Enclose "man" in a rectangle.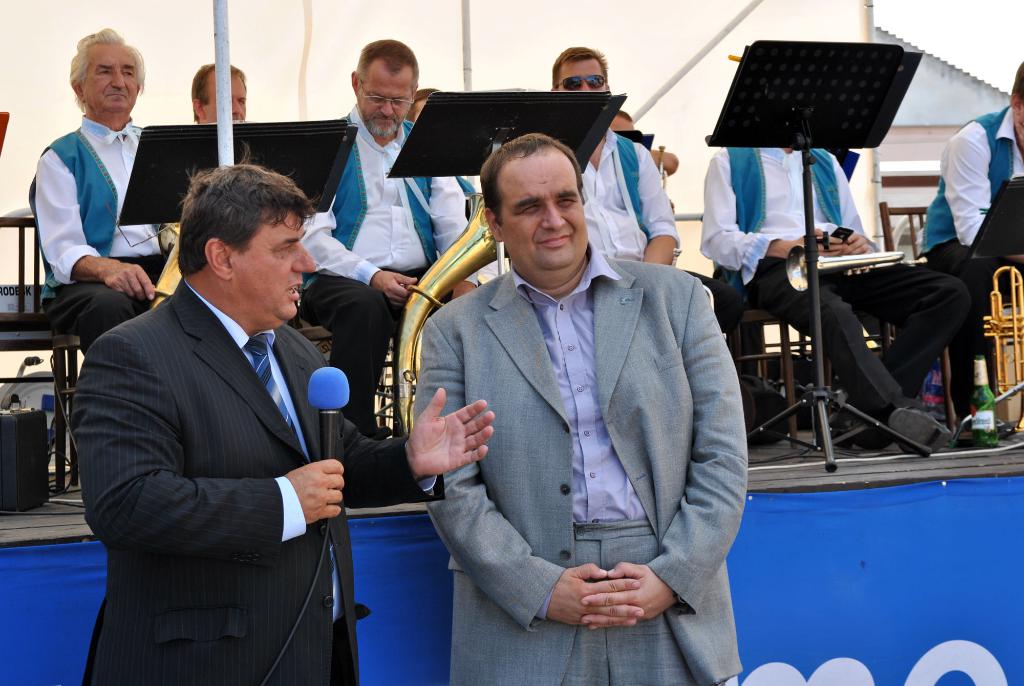
[539,42,701,270].
